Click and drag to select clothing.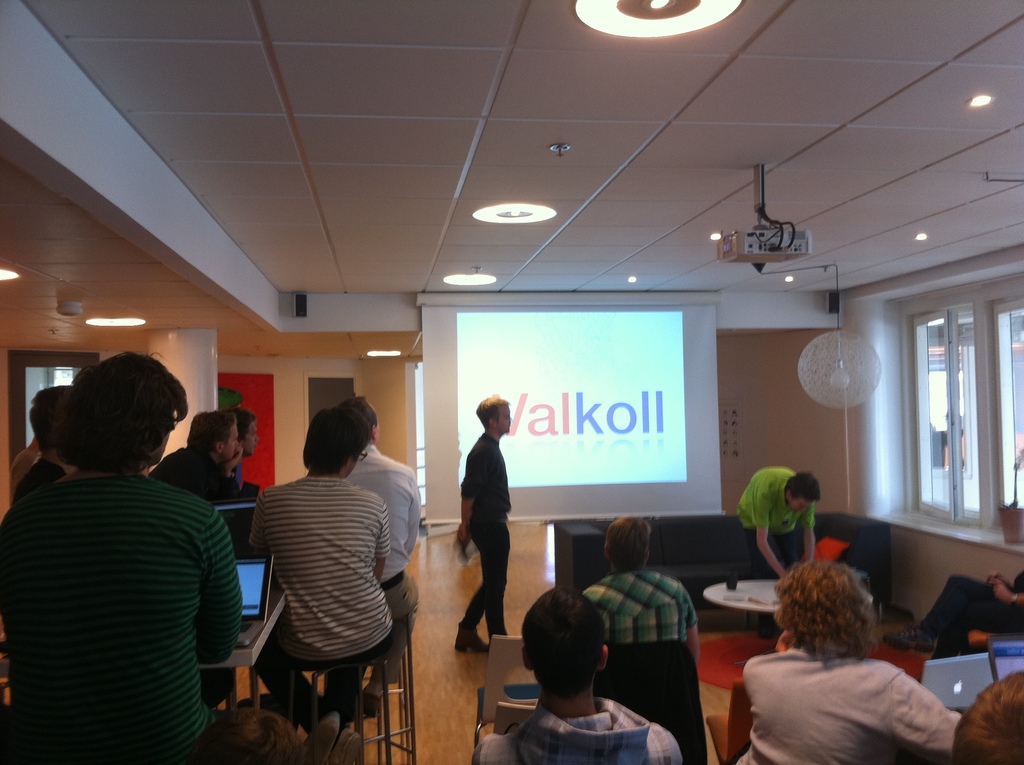
Selection: Rect(349, 440, 421, 682).
